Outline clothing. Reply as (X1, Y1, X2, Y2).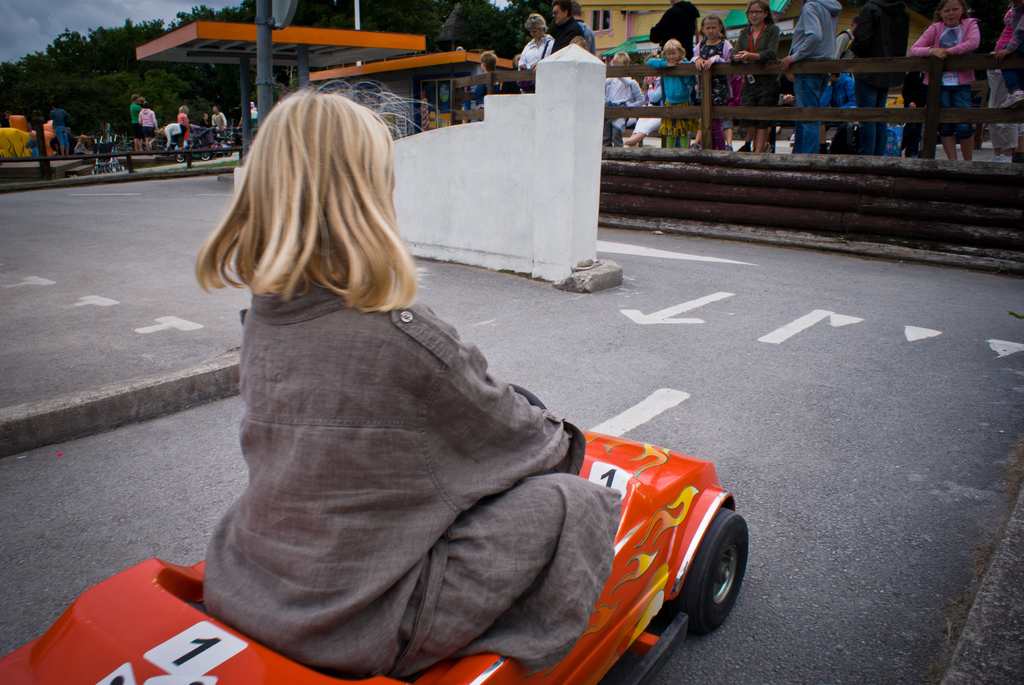
(209, 109, 227, 133).
